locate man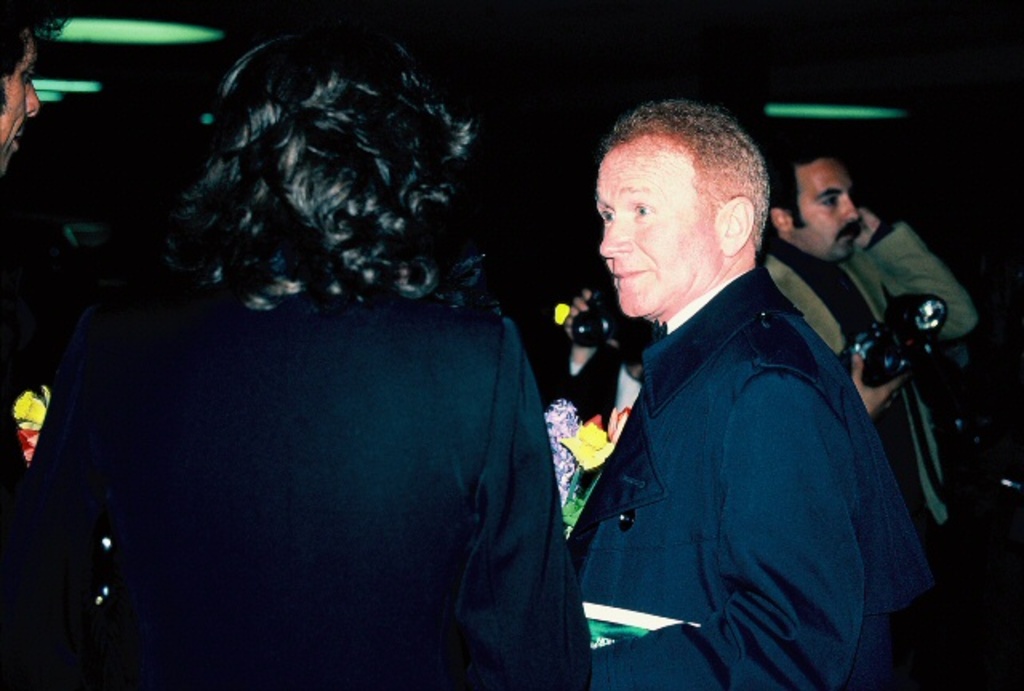
<box>755,144,978,533</box>
